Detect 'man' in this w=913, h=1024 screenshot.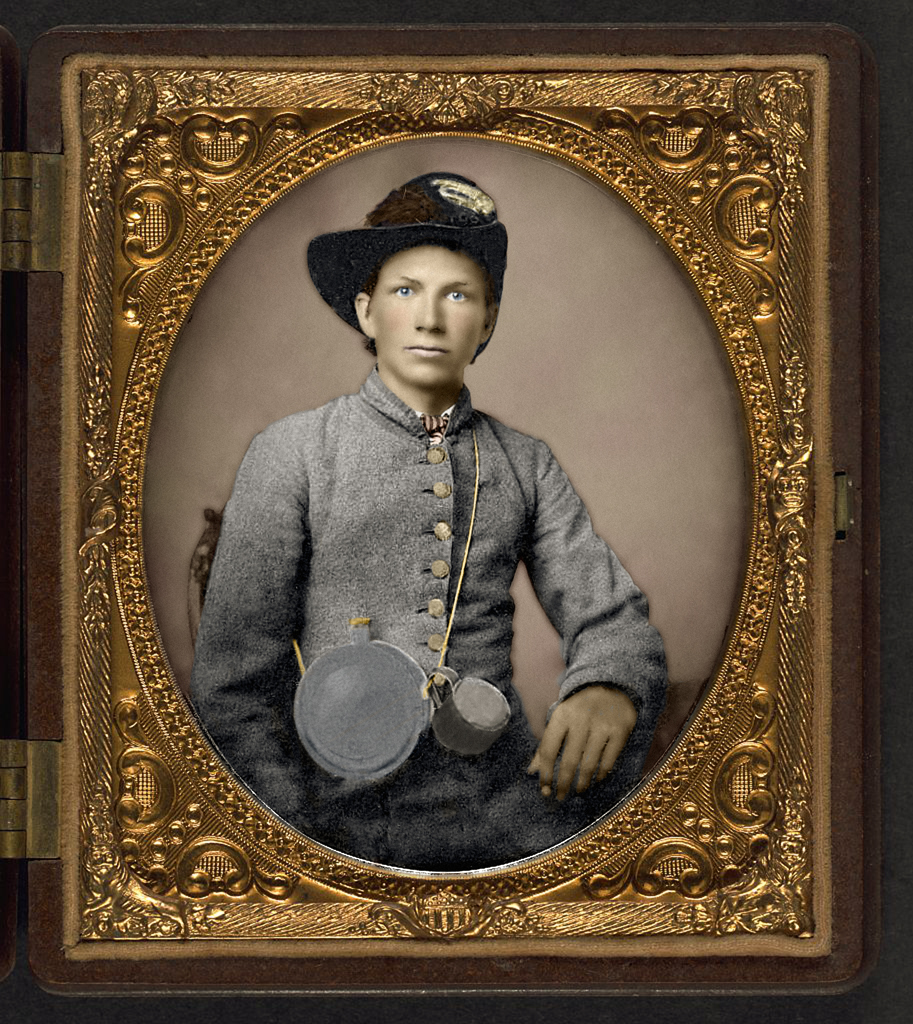
Detection: 204, 162, 674, 812.
